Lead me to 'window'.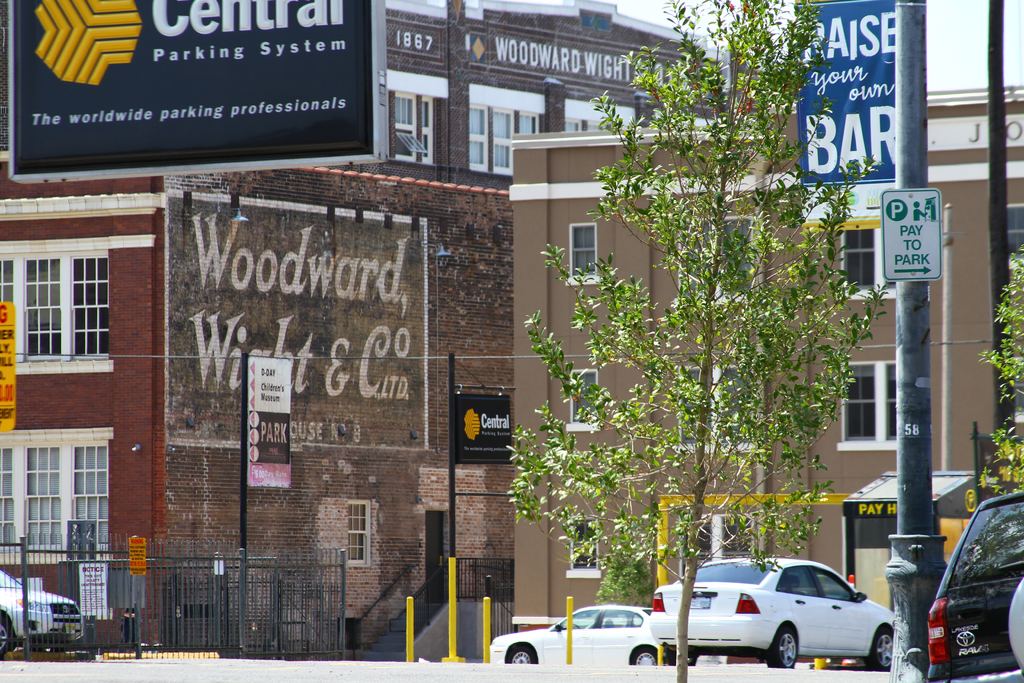
Lead to x1=559 y1=215 x2=605 y2=297.
